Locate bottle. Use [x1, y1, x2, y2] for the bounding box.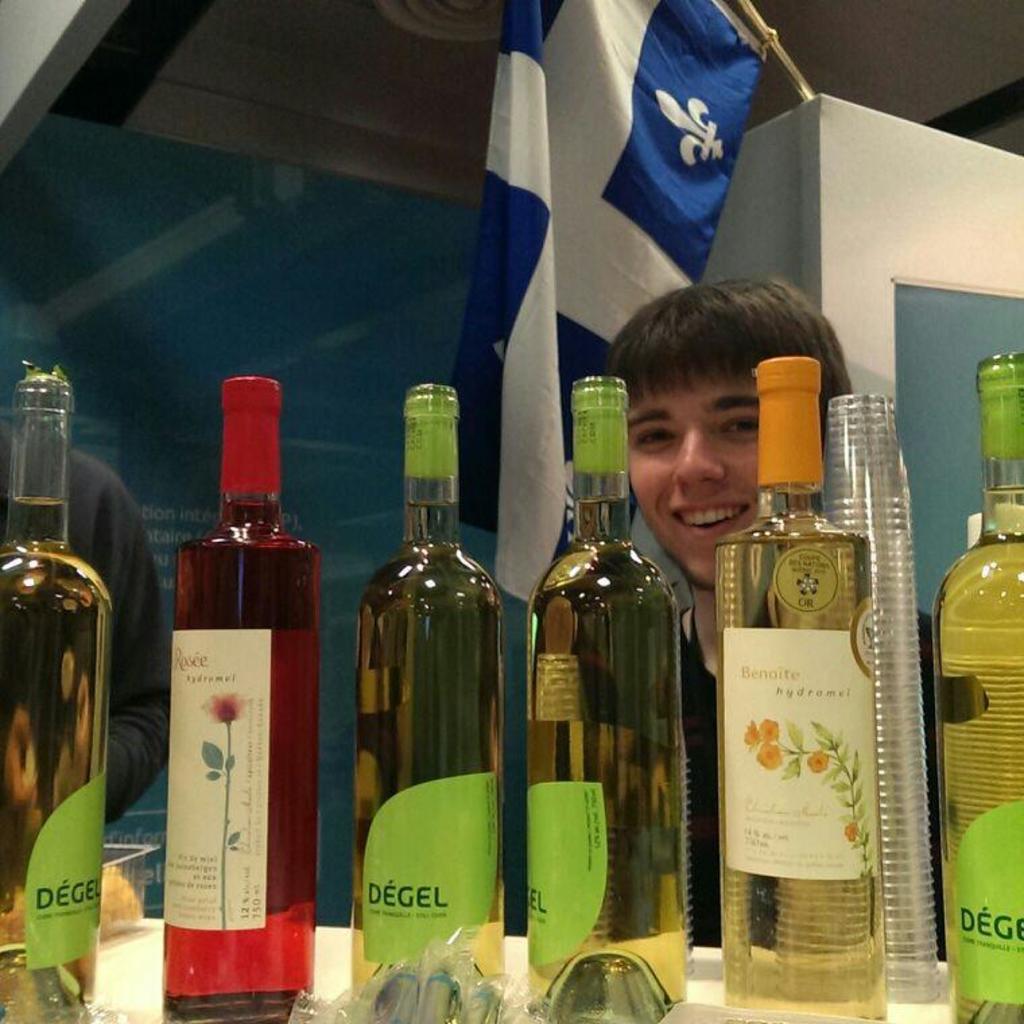
[504, 369, 699, 963].
